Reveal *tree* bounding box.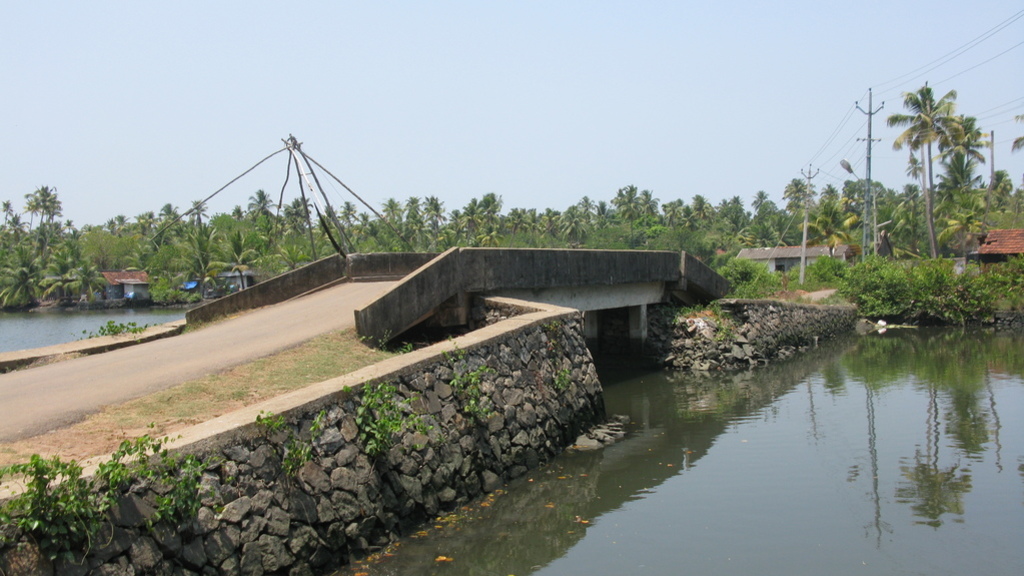
Revealed: 726 191 748 226.
